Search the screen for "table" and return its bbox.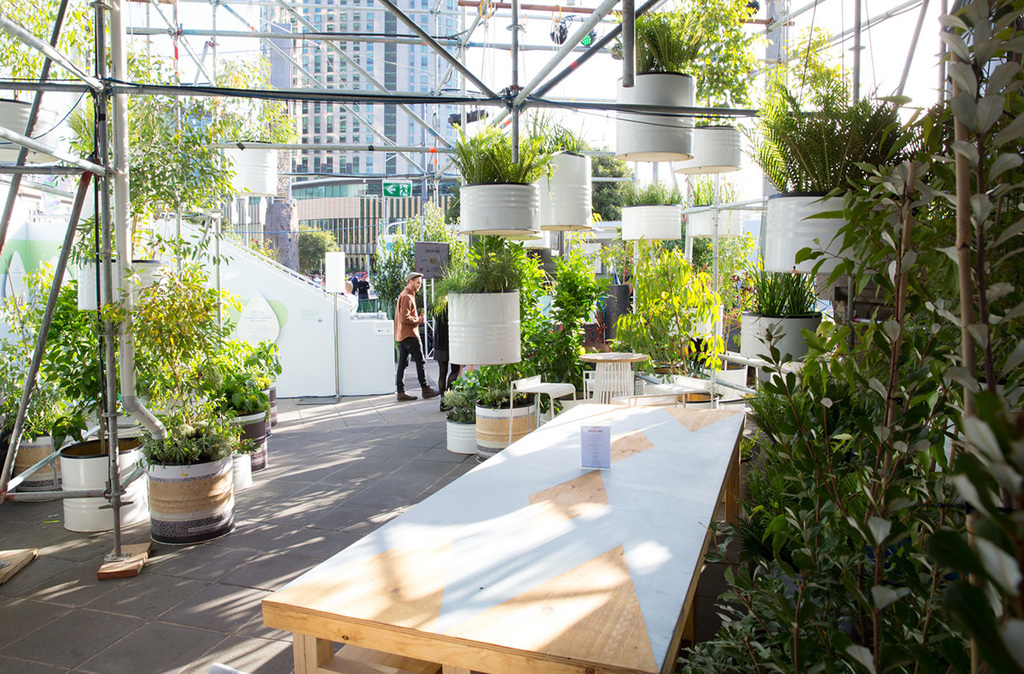
Found: (344, 365, 797, 665).
